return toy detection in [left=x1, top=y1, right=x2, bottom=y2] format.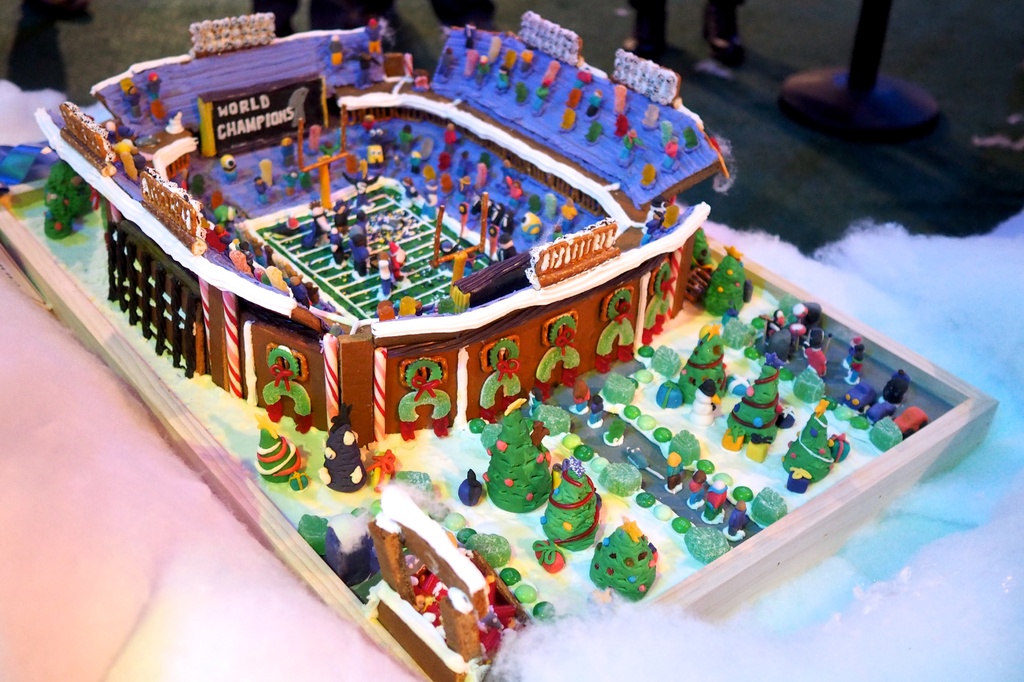
[left=587, top=513, right=662, bottom=599].
